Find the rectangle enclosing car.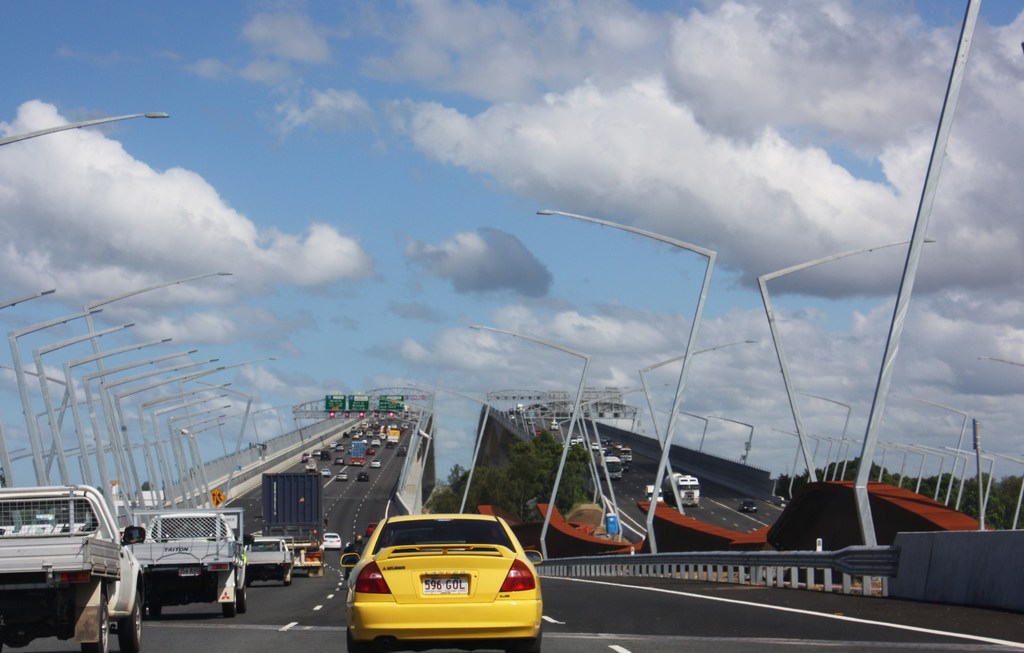
[337, 468, 350, 483].
